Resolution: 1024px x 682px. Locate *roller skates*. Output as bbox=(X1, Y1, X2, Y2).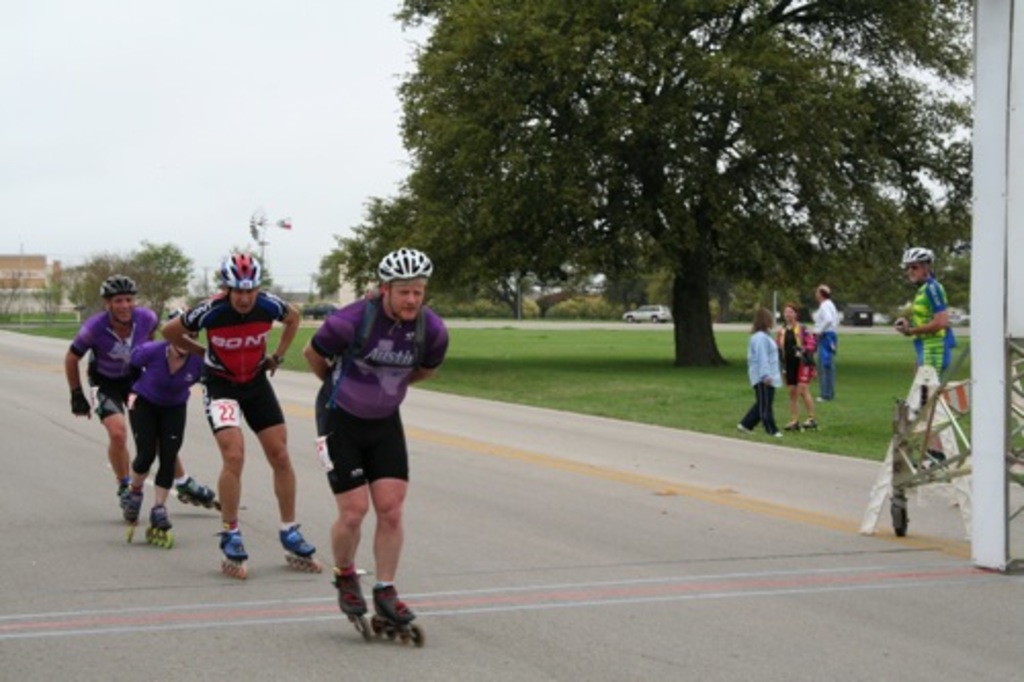
bbox=(913, 446, 946, 475).
